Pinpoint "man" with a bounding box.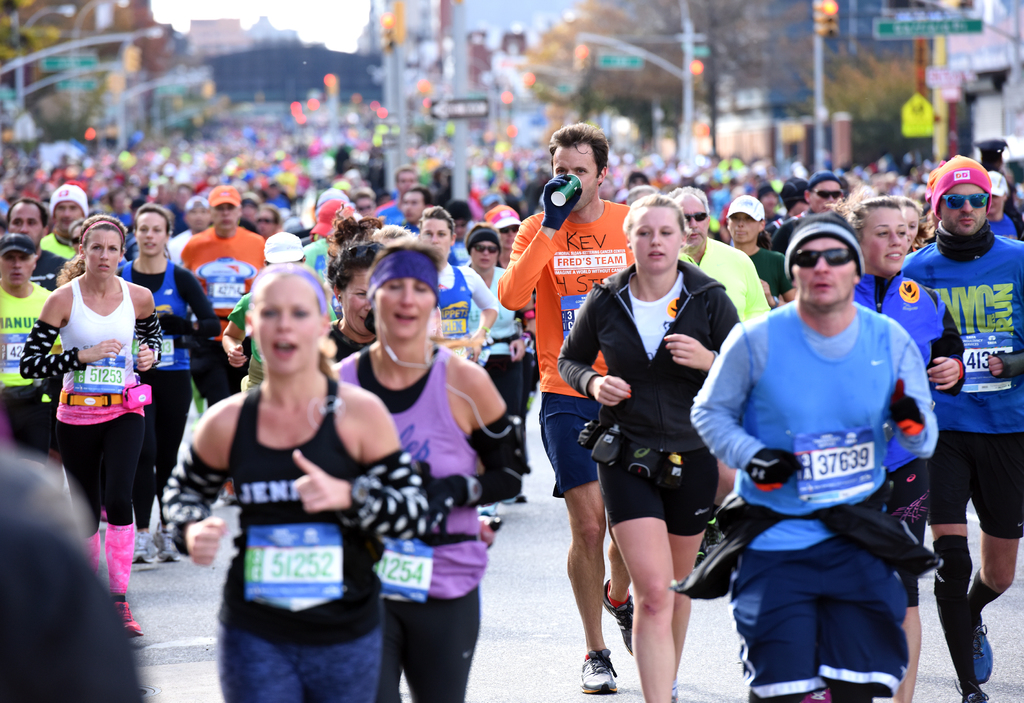
region(378, 169, 414, 230).
